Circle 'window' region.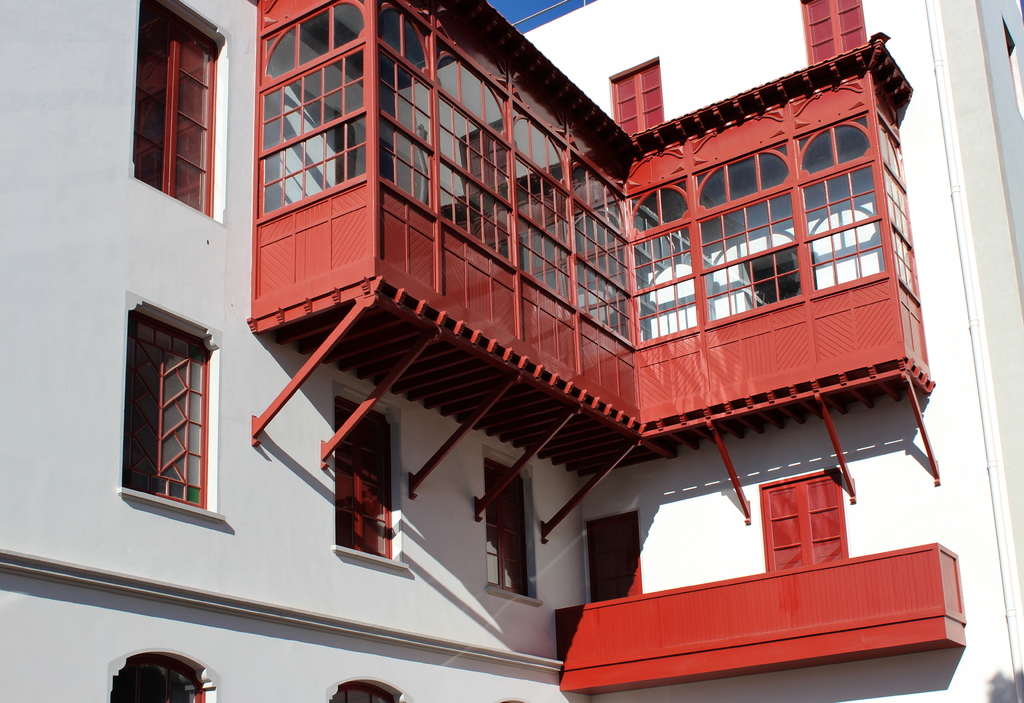
Region: <bbox>803, 0, 869, 65</bbox>.
